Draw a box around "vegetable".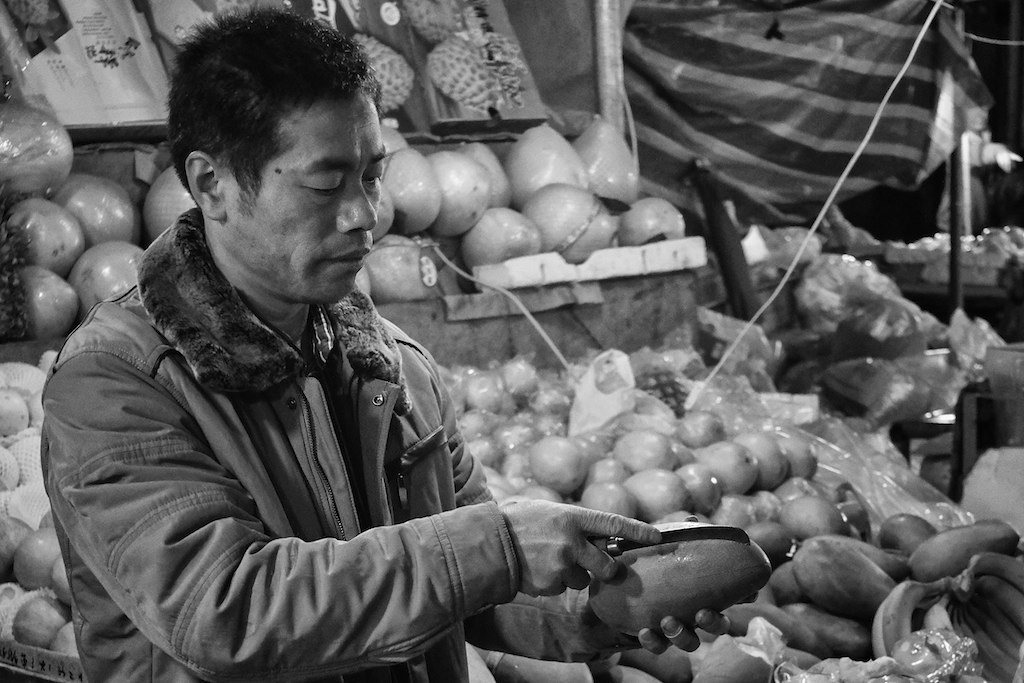
904:519:1019:579.
